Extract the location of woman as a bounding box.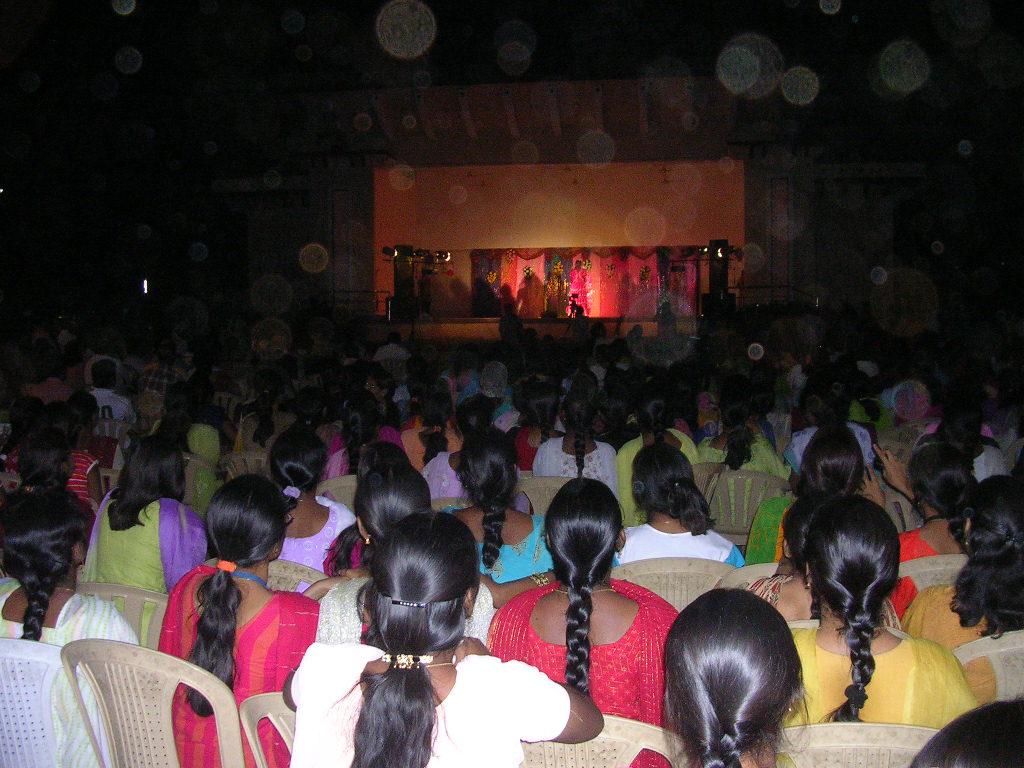
(155,472,319,767).
